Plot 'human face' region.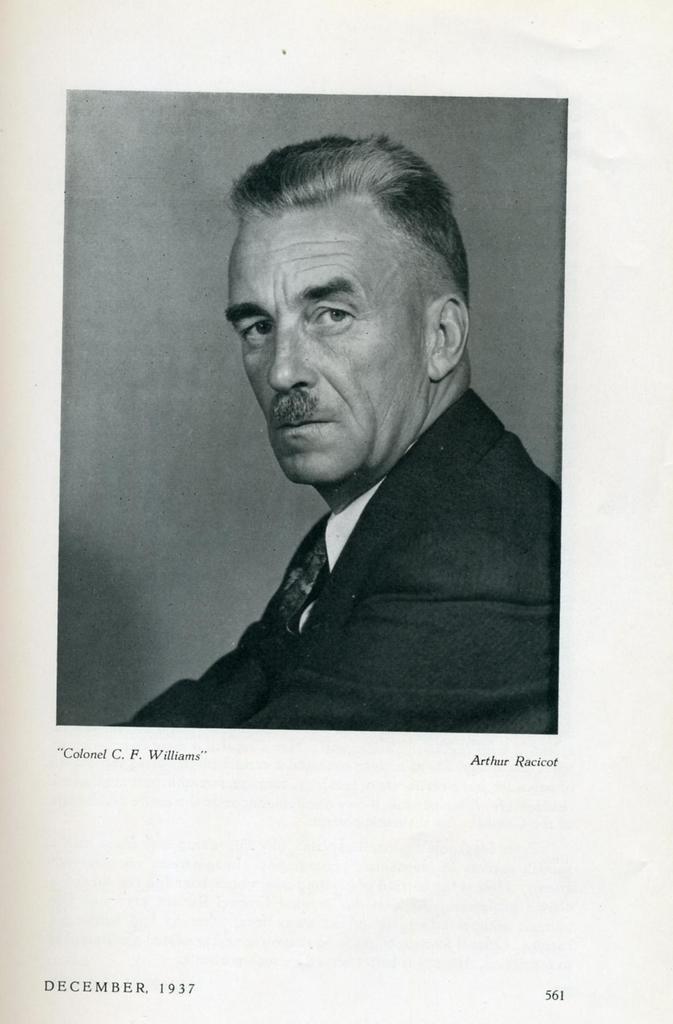
Plotted at 220 196 430 483.
